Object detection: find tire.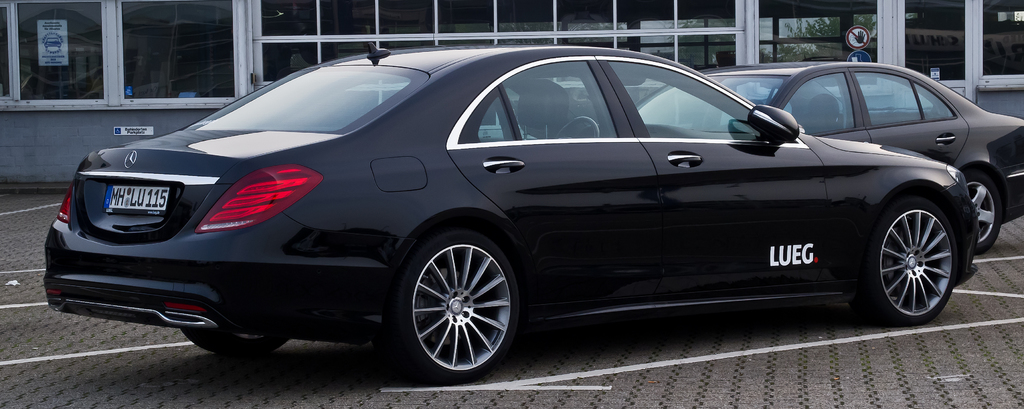
<region>964, 173, 1004, 256</region>.
